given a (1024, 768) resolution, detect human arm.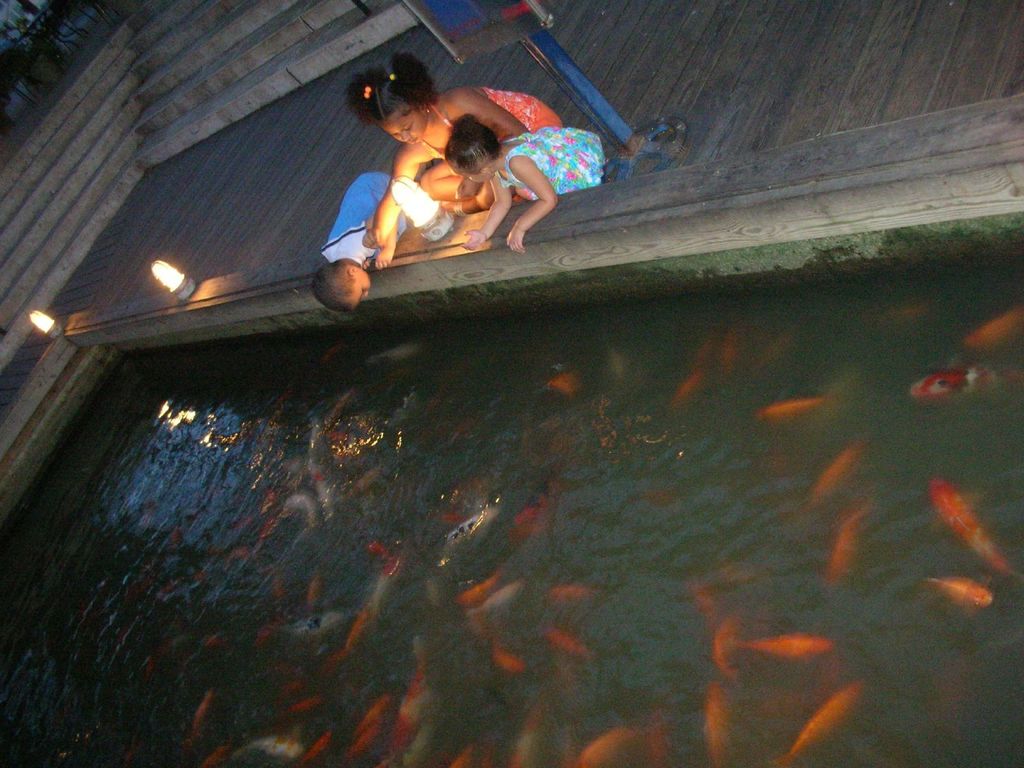
crop(506, 152, 559, 258).
